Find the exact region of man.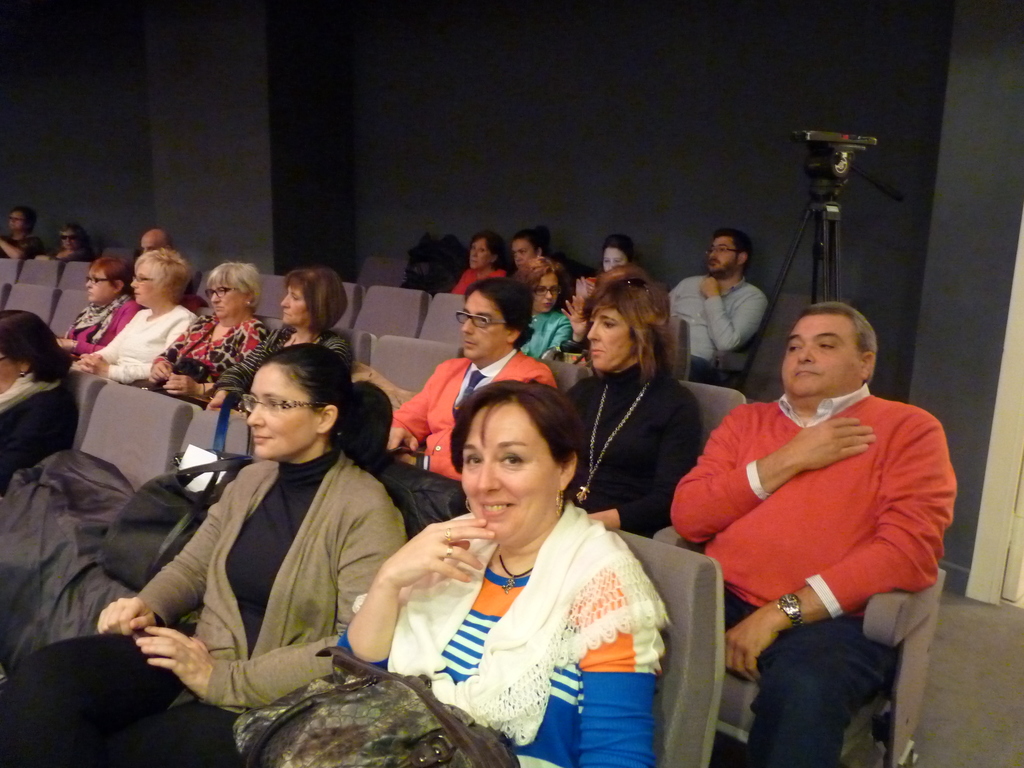
Exact region: bbox=[671, 269, 959, 752].
